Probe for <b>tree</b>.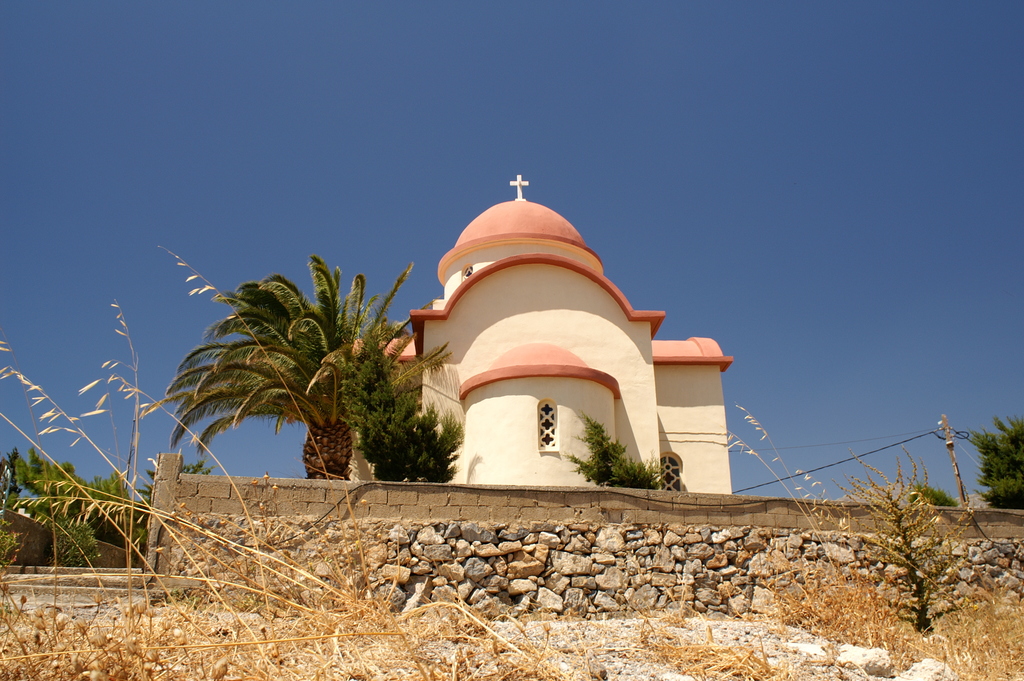
Probe result: [868,476,987,643].
